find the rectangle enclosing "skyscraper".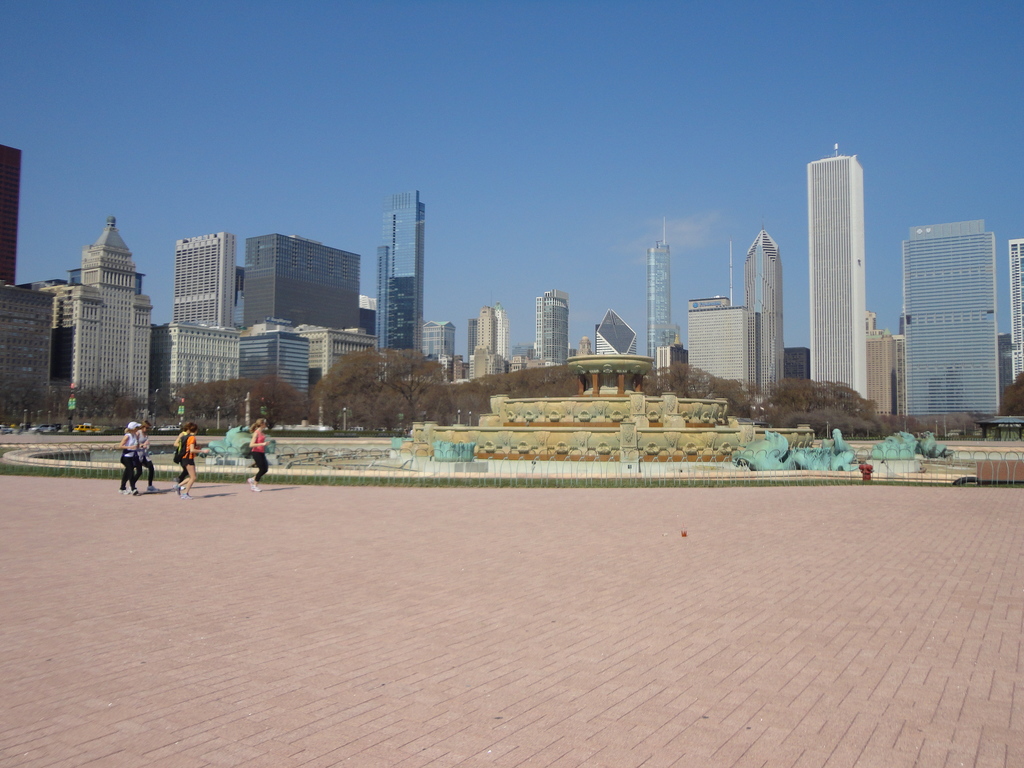
x1=378 y1=192 x2=424 y2=353.
